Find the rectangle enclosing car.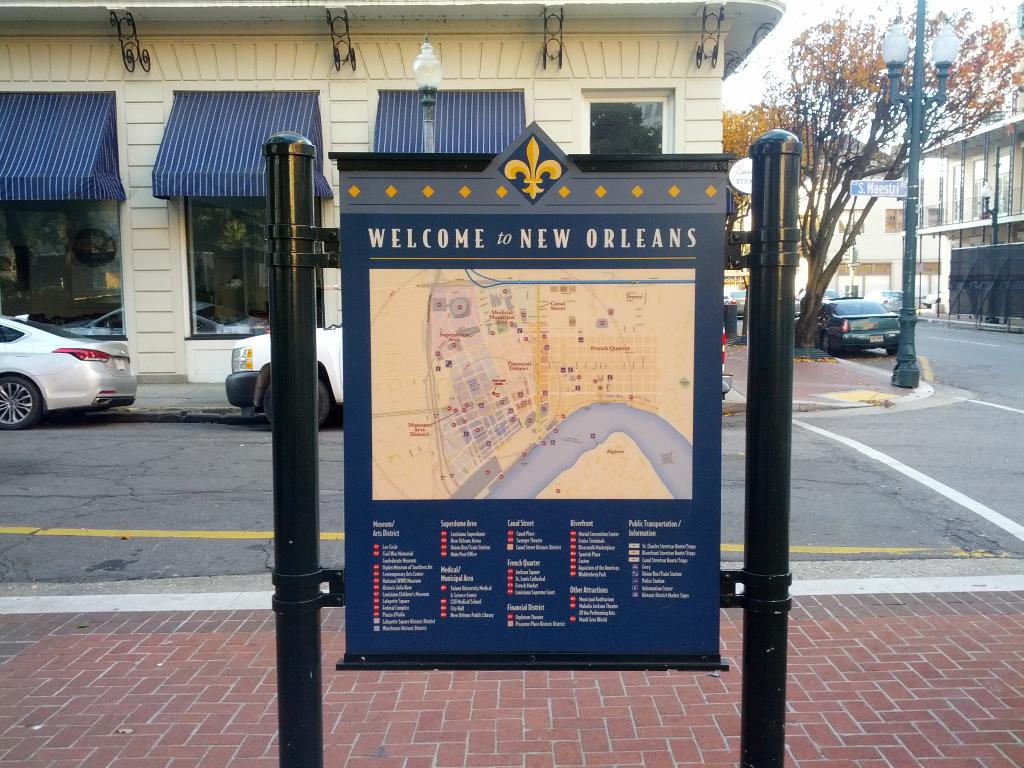
{"x1": 723, "y1": 291, "x2": 728, "y2": 302}.
